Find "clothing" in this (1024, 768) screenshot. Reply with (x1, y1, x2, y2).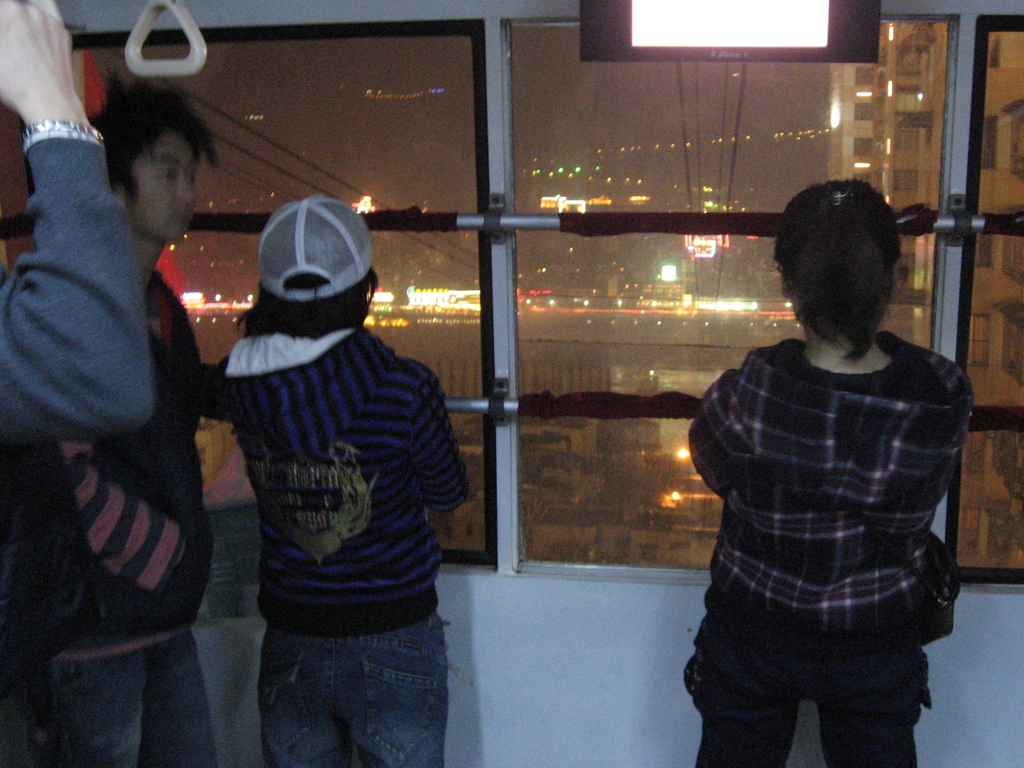
(0, 127, 158, 767).
